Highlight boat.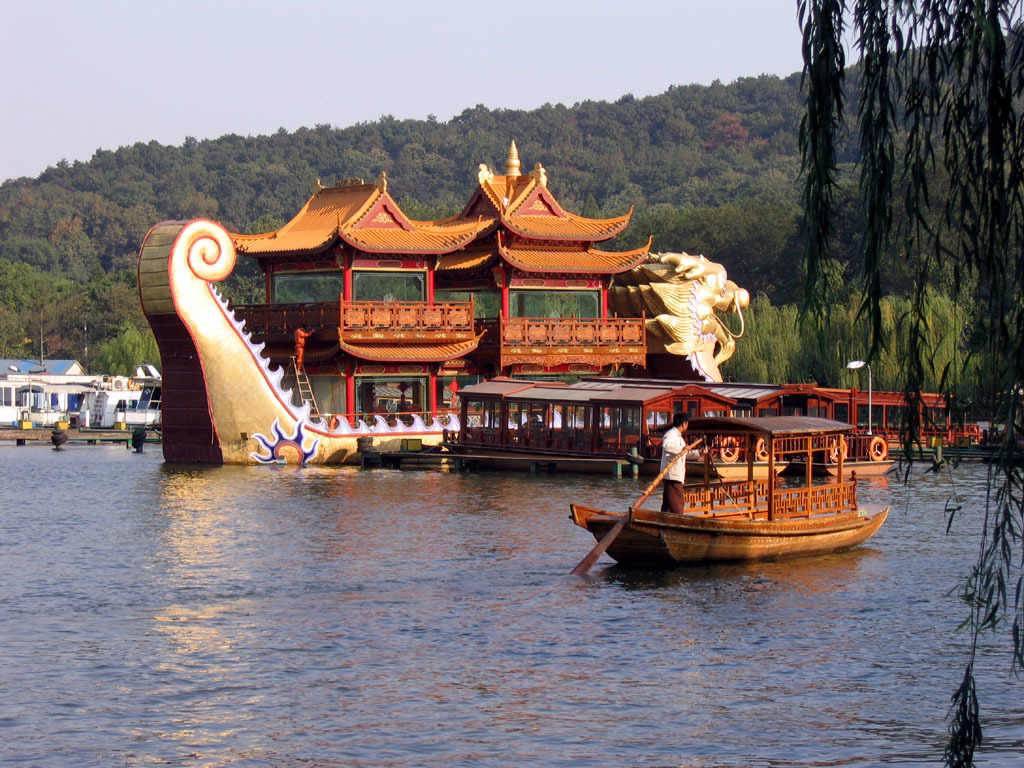
Highlighted region: left=117, top=364, right=169, bottom=429.
